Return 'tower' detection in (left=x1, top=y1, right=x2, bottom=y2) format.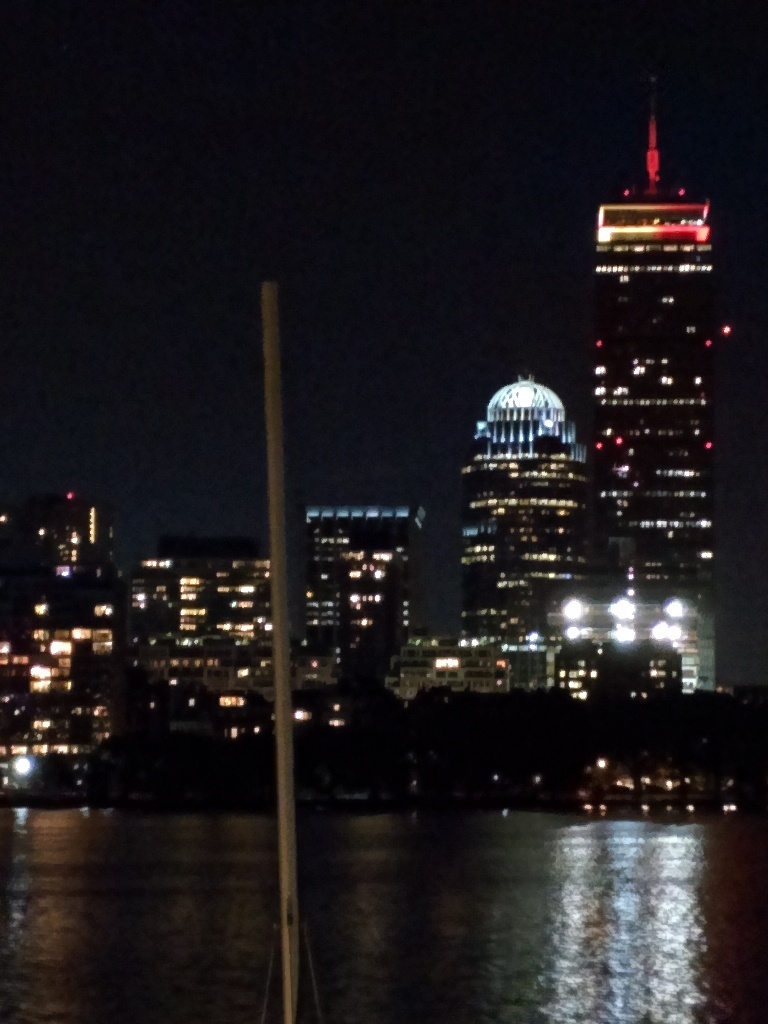
(left=454, top=93, right=767, bottom=709).
